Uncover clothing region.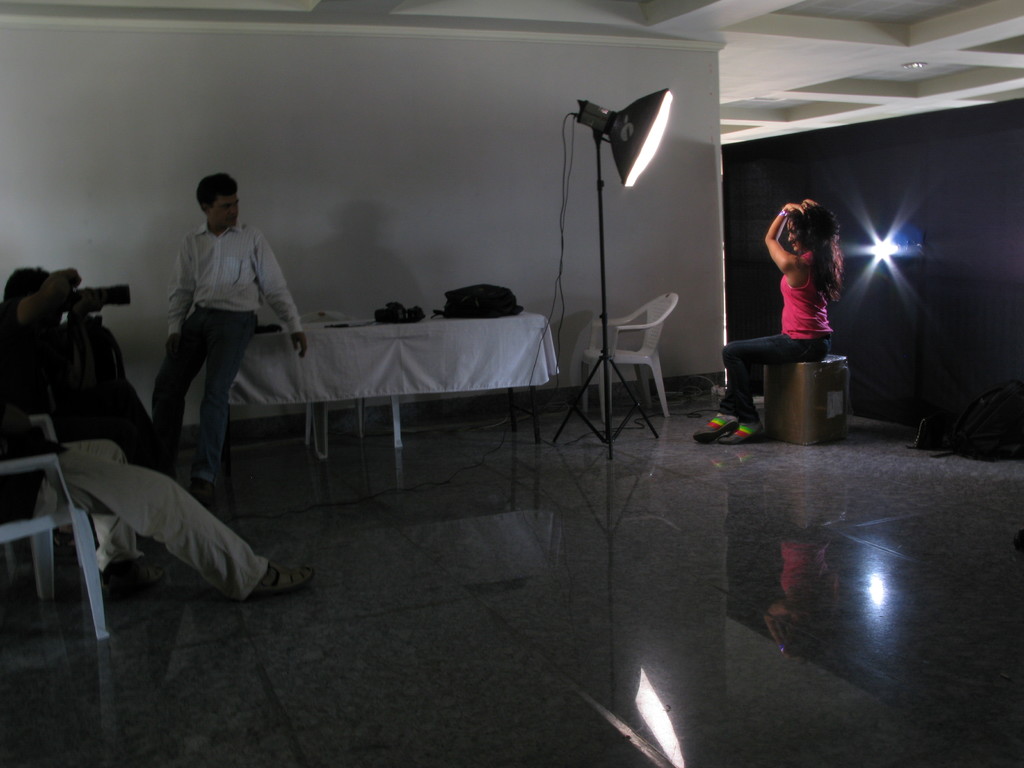
Uncovered: region(0, 299, 45, 414).
